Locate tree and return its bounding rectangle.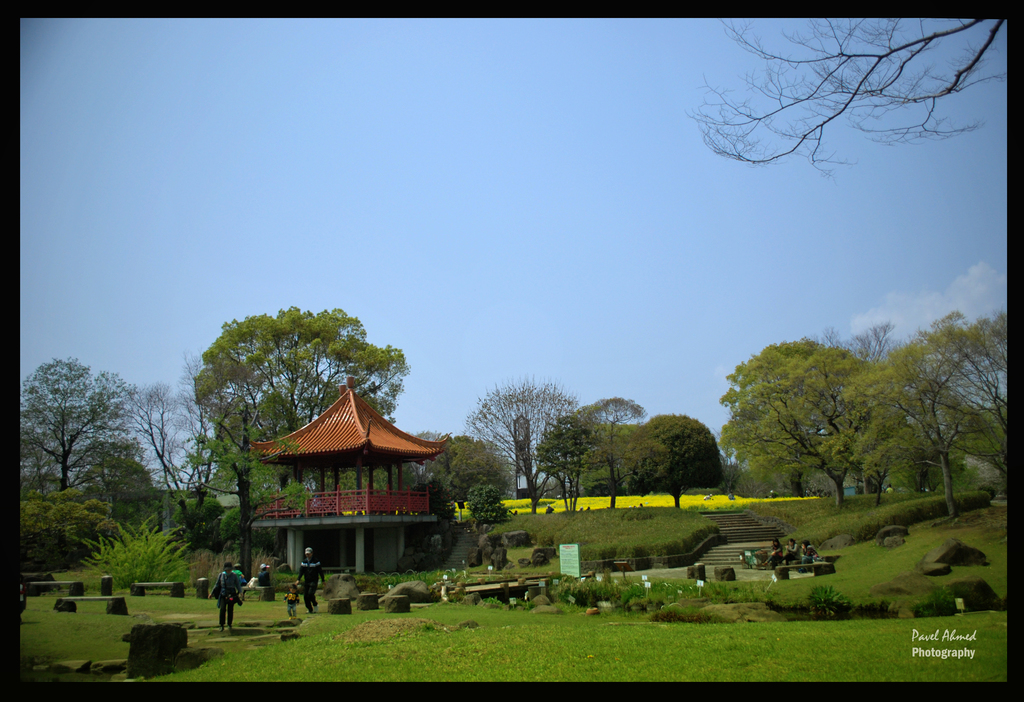
pyautogui.locateOnScreen(126, 384, 192, 499).
